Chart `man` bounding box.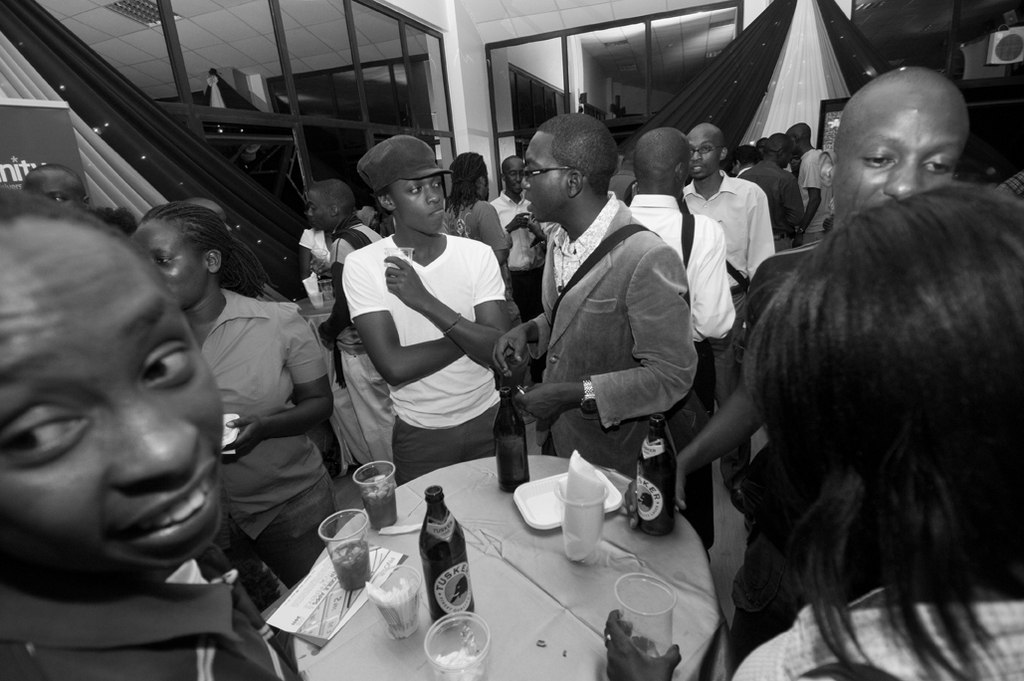
Charted: l=343, t=134, r=513, b=487.
